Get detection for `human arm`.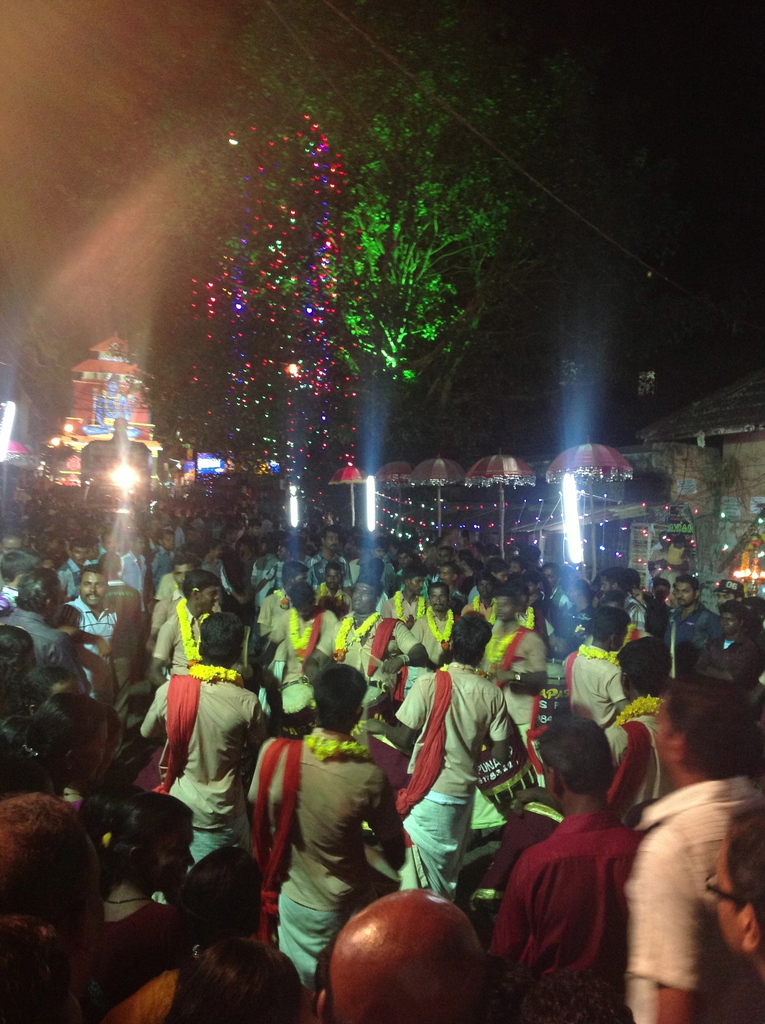
Detection: <region>488, 696, 507, 767</region>.
